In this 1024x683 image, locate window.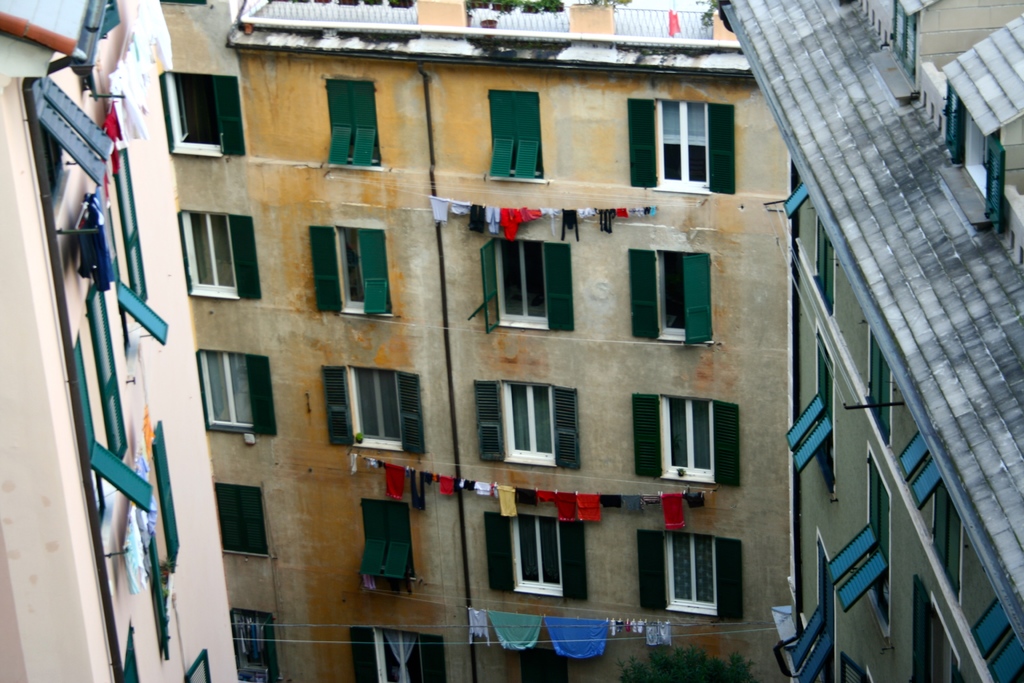
Bounding box: x1=312, y1=358, x2=423, y2=461.
